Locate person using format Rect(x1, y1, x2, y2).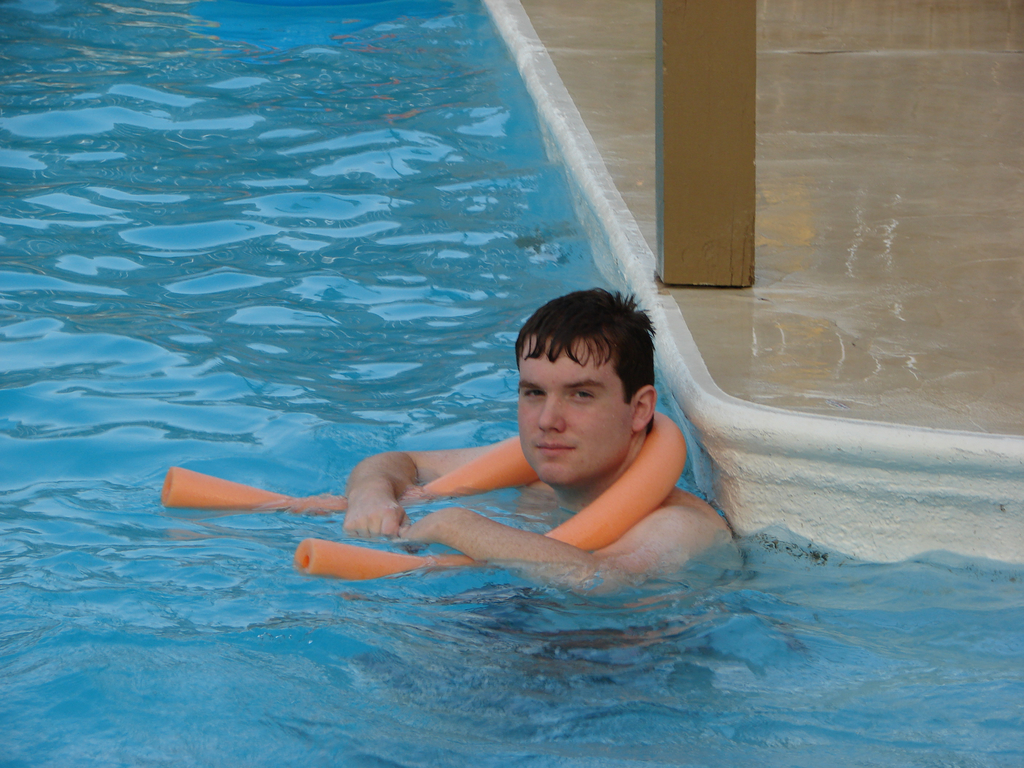
Rect(333, 287, 740, 598).
